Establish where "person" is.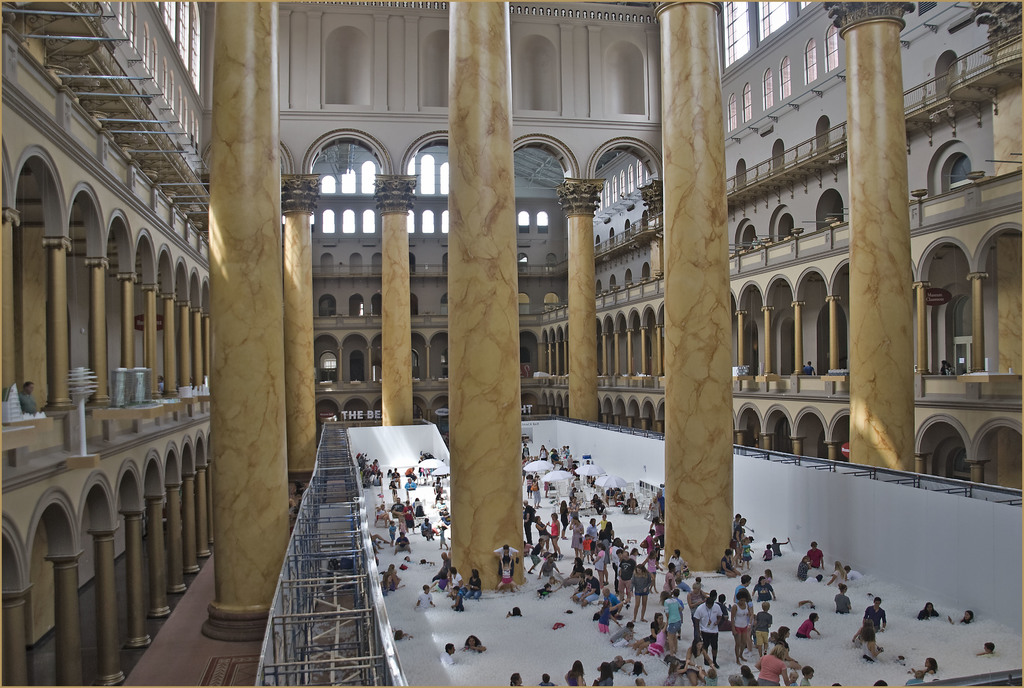
Established at select_region(641, 530, 659, 556).
